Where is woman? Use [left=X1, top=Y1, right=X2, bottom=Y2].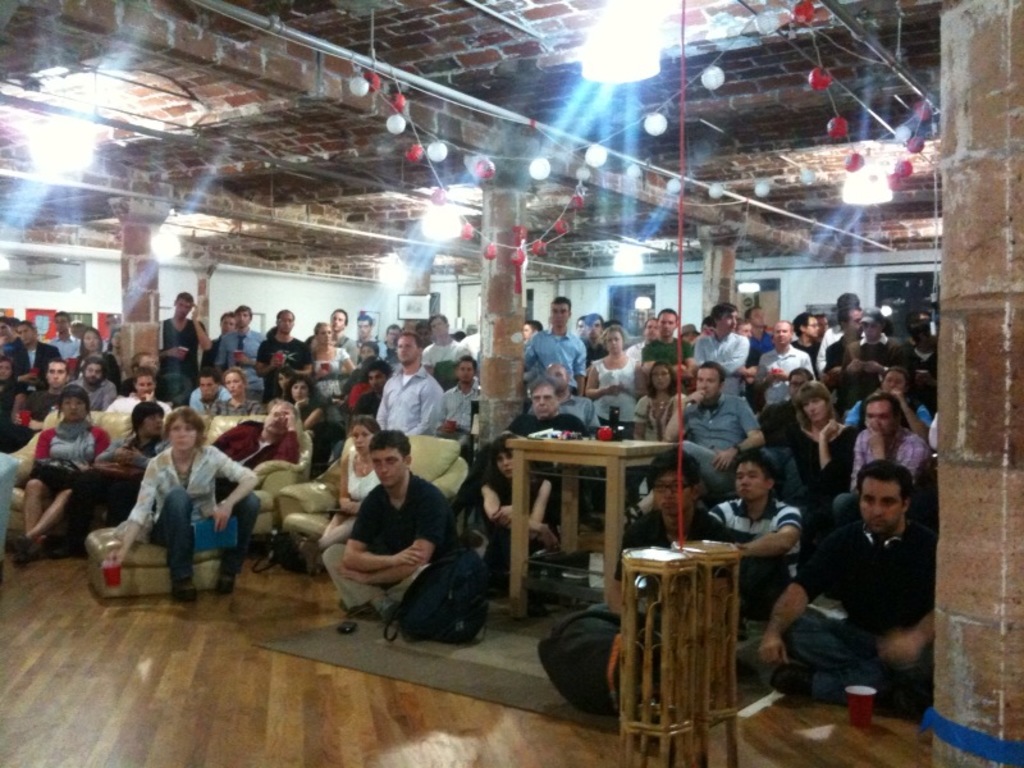
[left=36, top=398, right=172, bottom=553].
